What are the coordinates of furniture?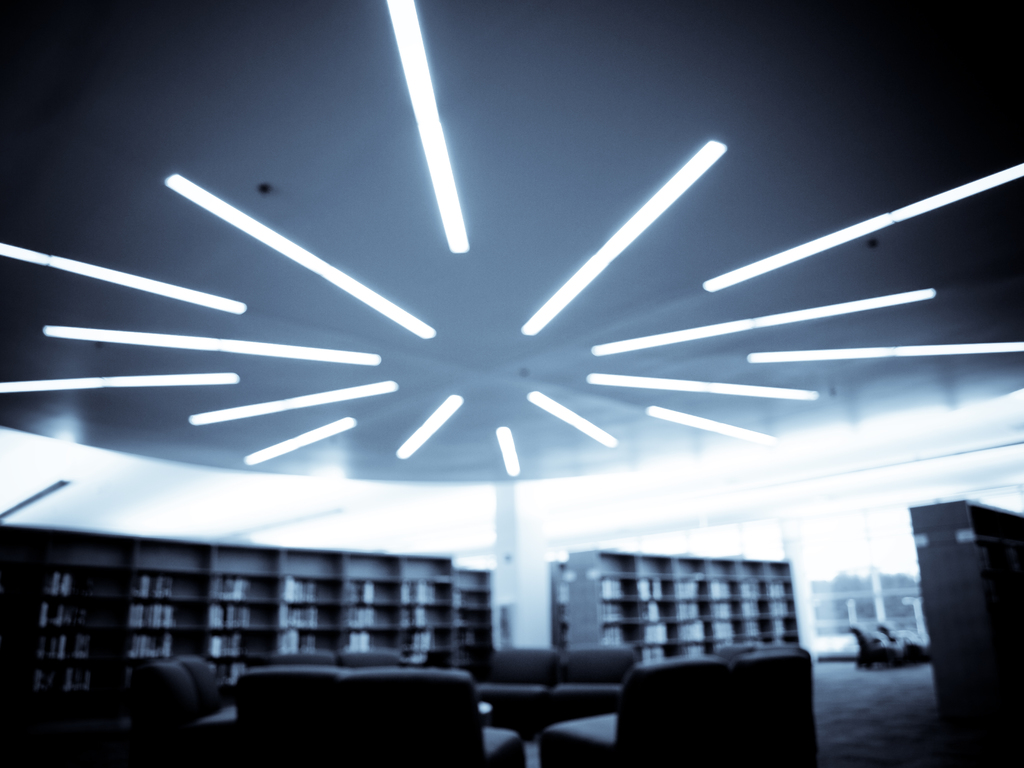
rect(272, 646, 402, 671).
